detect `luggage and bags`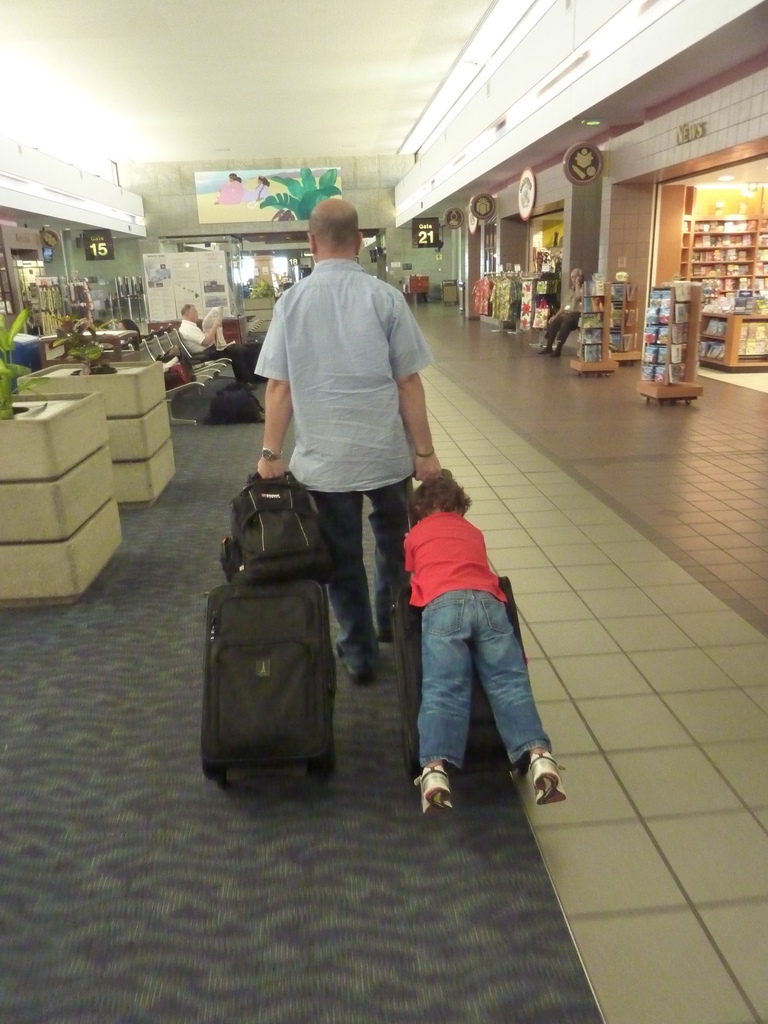
select_region(192, 371, 262, 425)
